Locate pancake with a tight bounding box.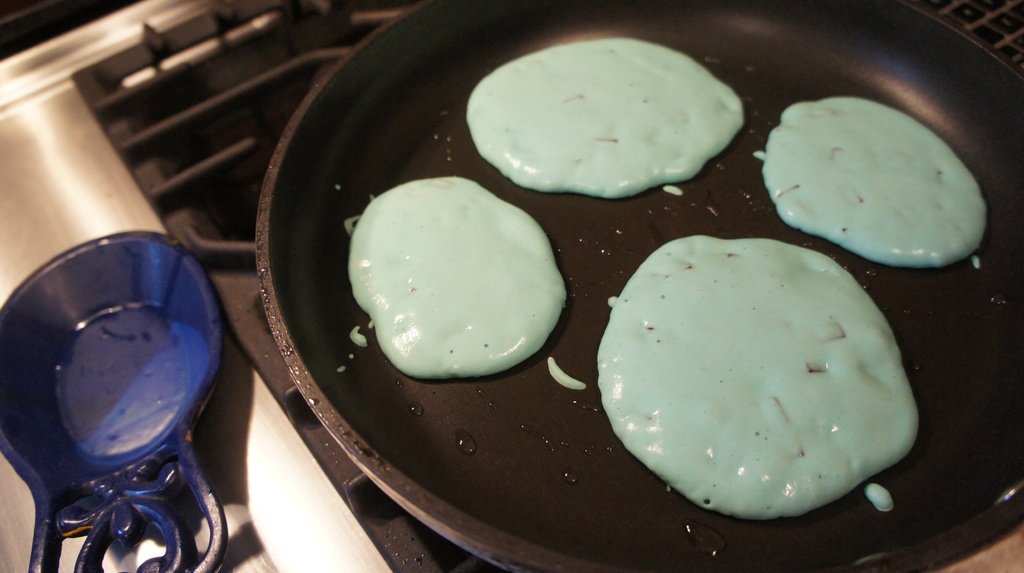
604,238,914,522.
